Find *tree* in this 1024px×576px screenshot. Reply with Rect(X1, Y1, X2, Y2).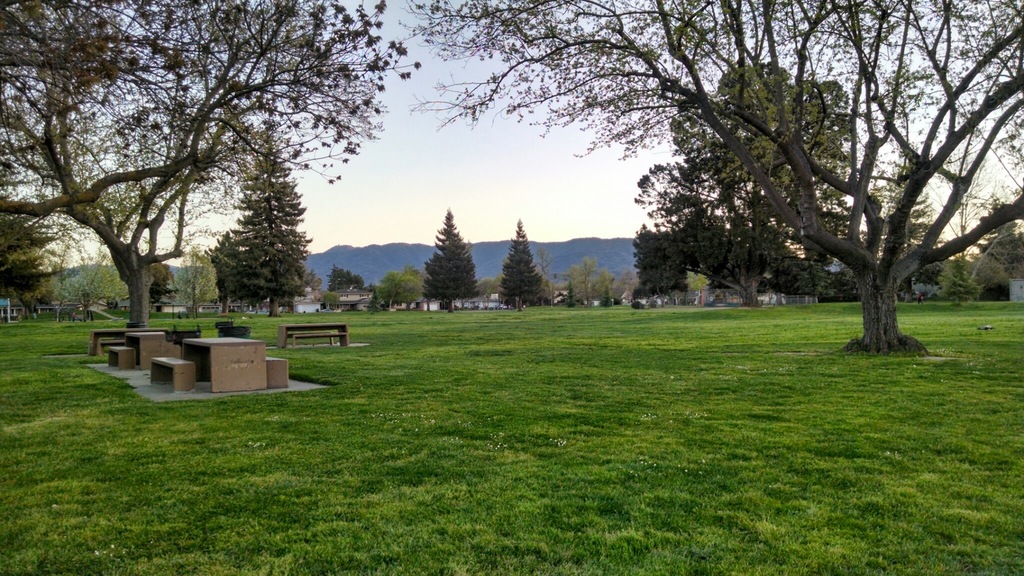
Rect(566, 256, 612, 315).
